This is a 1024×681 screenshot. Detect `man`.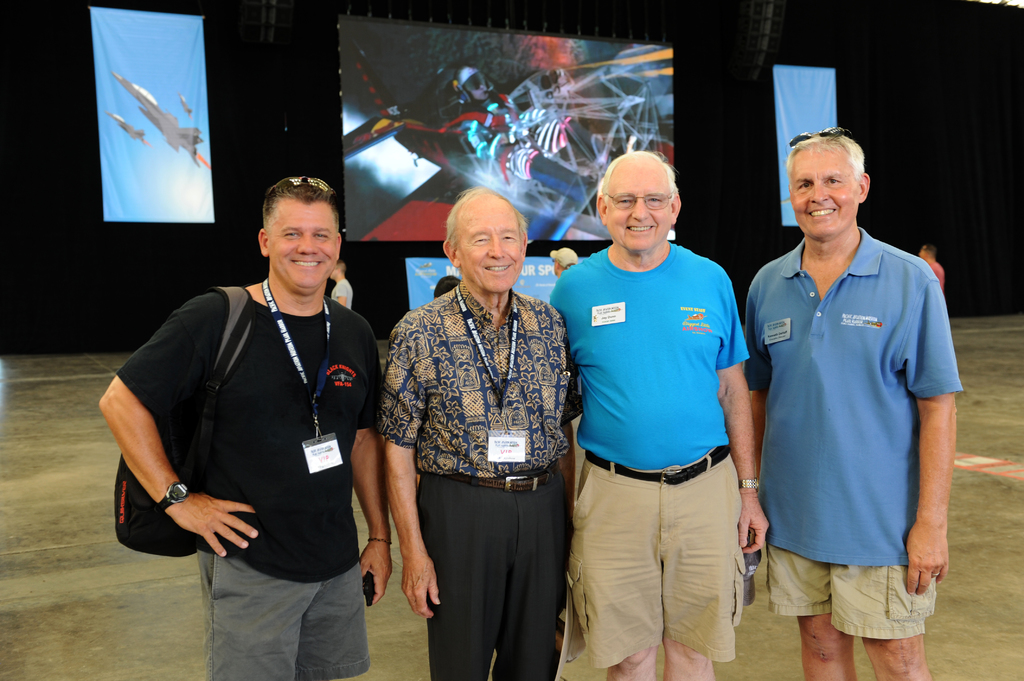
box(550, 249, 579, 280).
